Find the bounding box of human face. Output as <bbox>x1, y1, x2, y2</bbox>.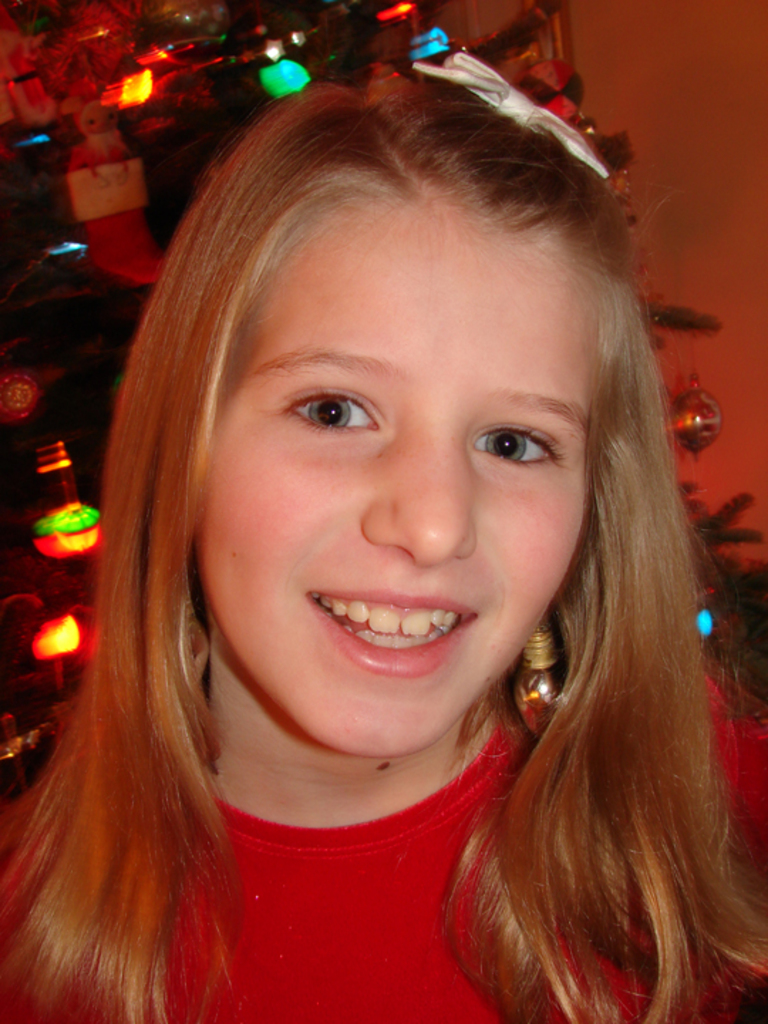
<bbox>183, 195, 604, 754</bbox>.
